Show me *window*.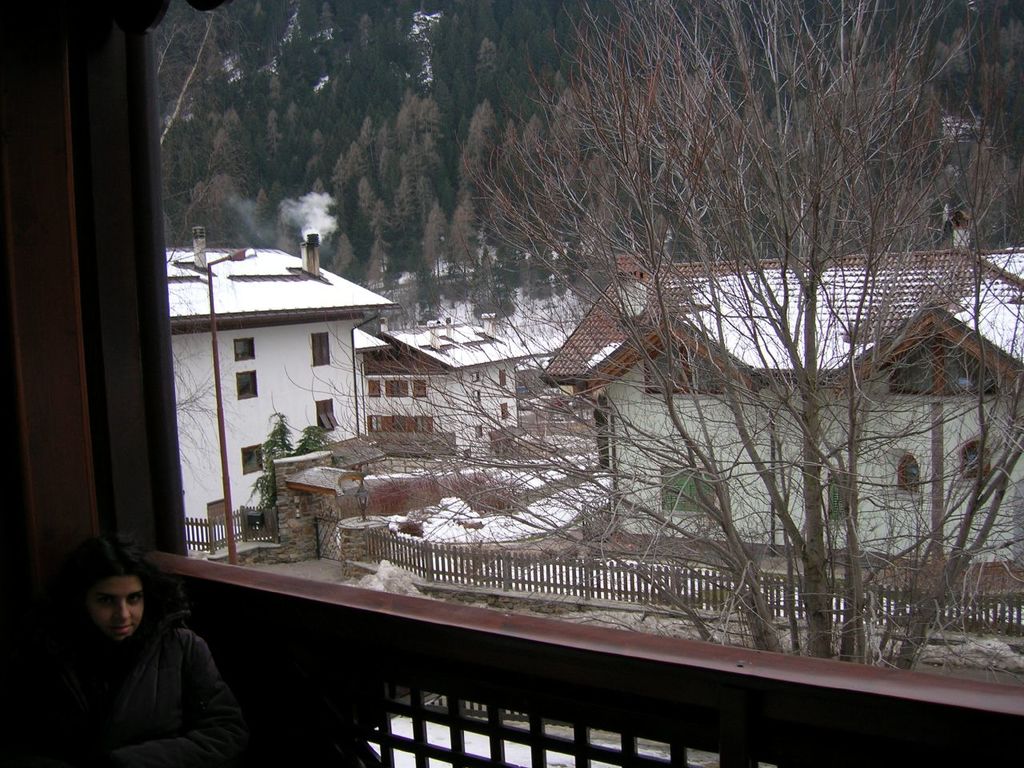
*window* is here: x1=232, y1=366, x2=260, y2=404.
